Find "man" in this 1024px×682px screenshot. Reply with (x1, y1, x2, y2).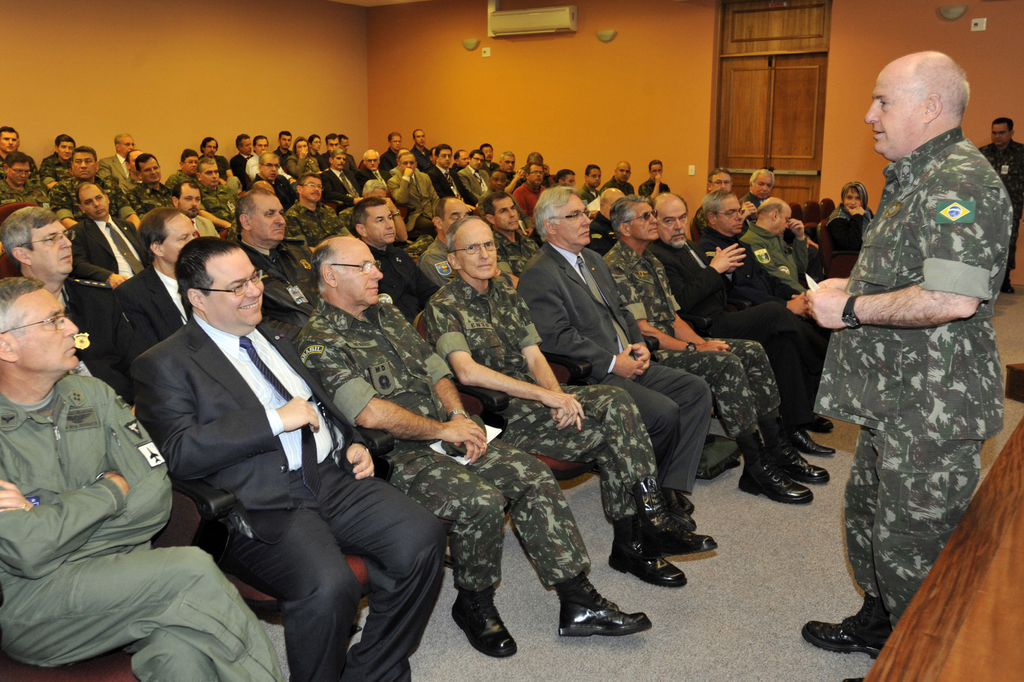
(511, 164, 546, 227).
